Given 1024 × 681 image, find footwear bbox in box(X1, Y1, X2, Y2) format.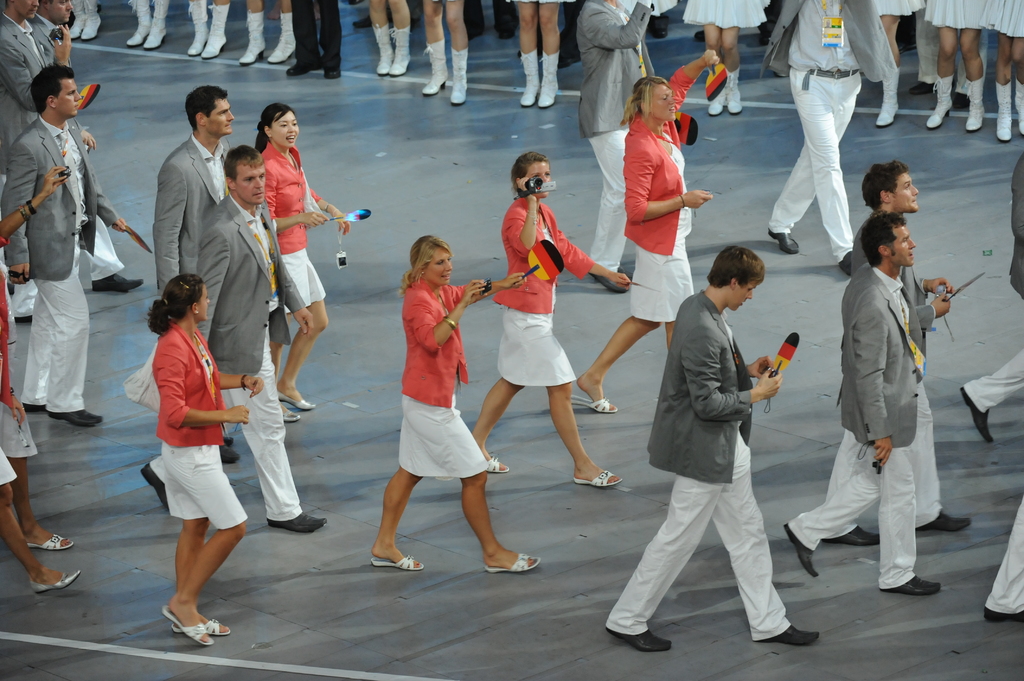
box(216, 444, 241, 464).
